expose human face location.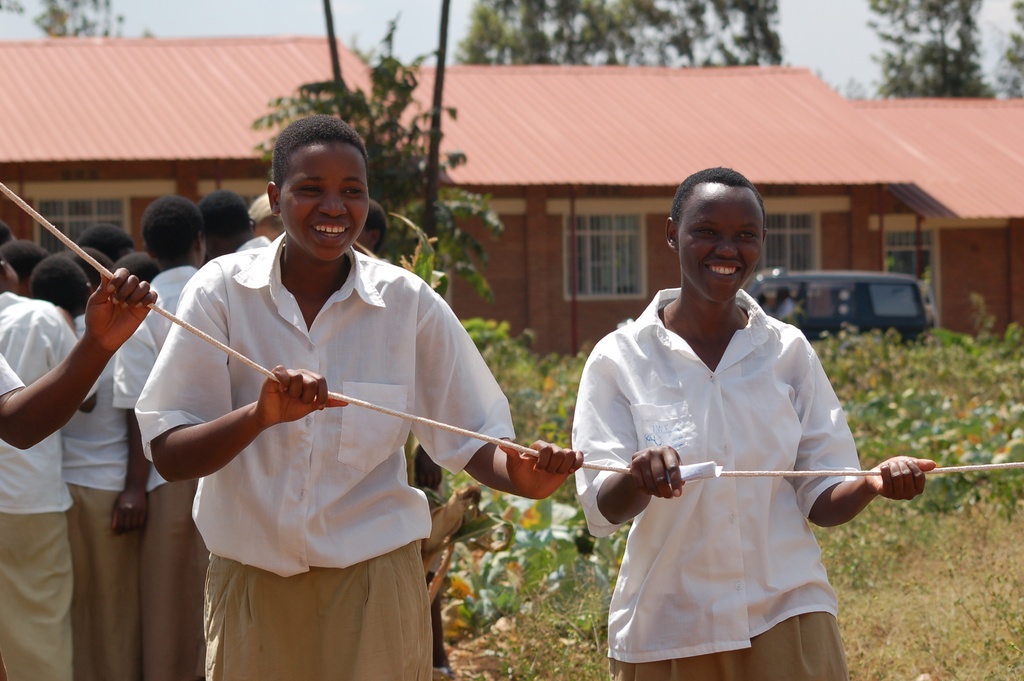
Exposed at (278, 142, 369, 260).
